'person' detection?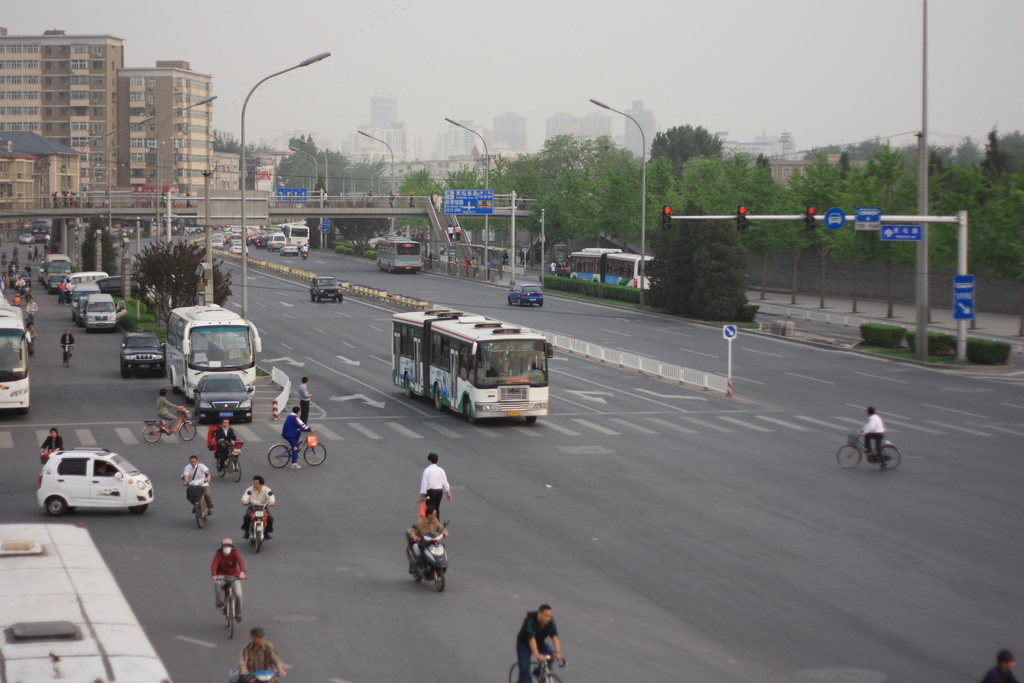
<bbox>297, 378, 314, 423</bbox>
